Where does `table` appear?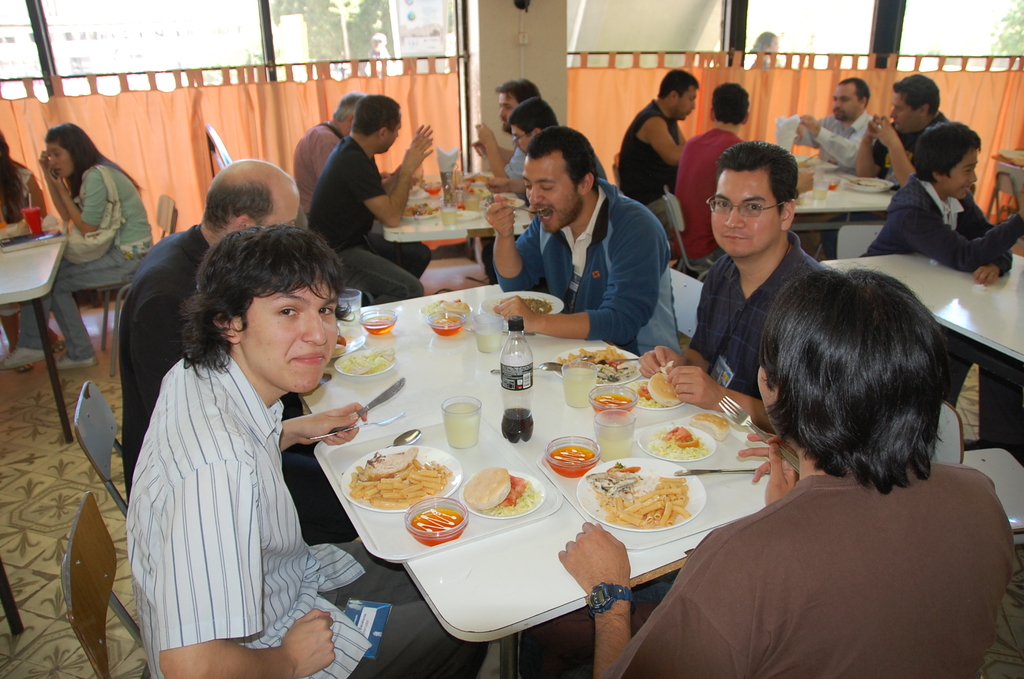
Appears at crop(253, 288, 895, 678).
